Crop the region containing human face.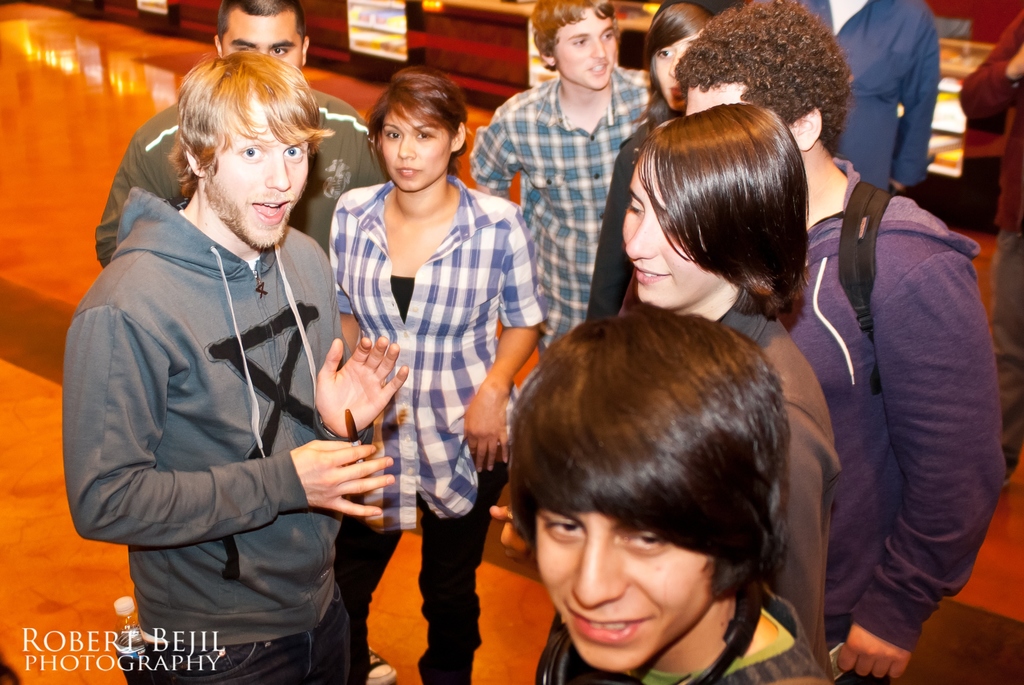
Crop region: (x1=380, y1=109, x2=452, y2=194).
